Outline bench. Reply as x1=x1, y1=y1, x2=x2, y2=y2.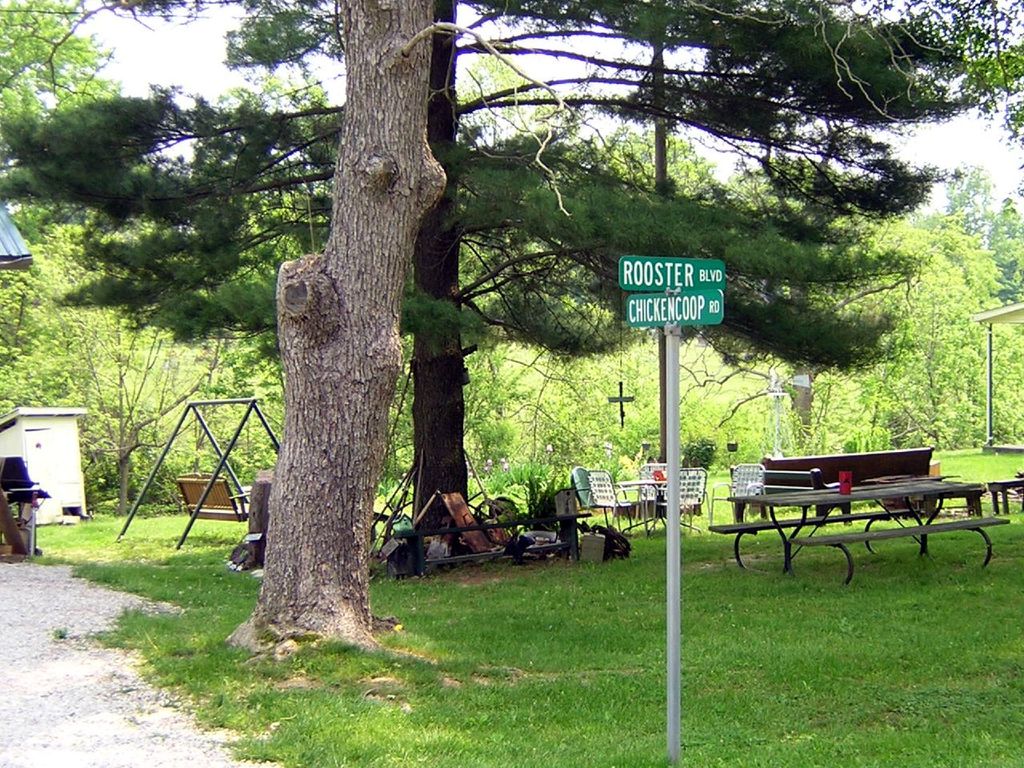
x1=171, y1=469, x2=253, y2=539.
